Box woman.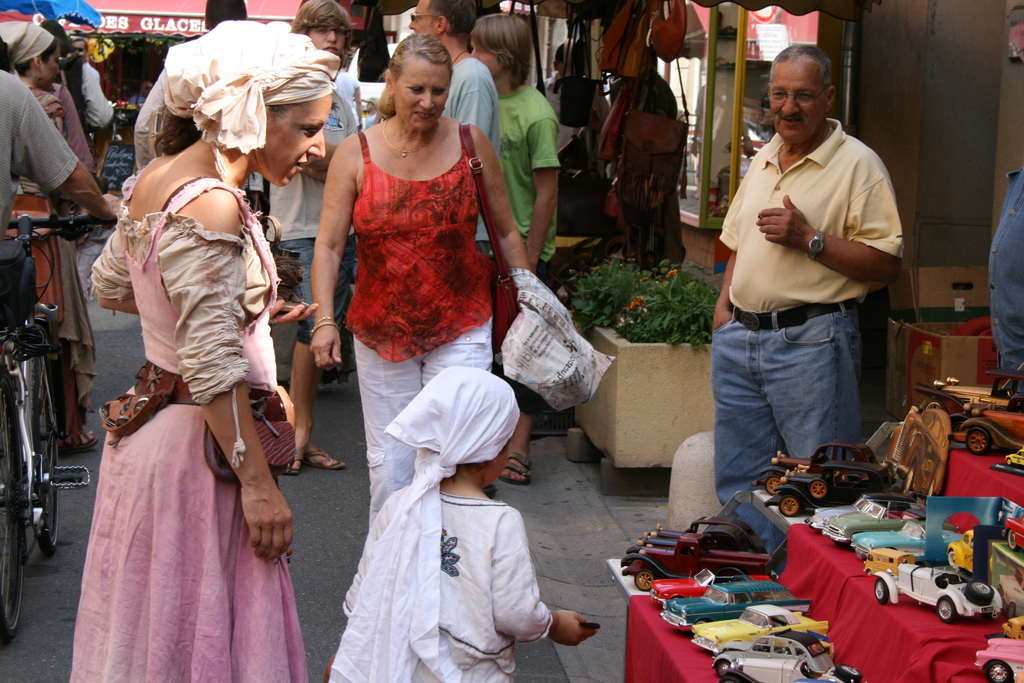
BBox(65, 0, 315, 682).
